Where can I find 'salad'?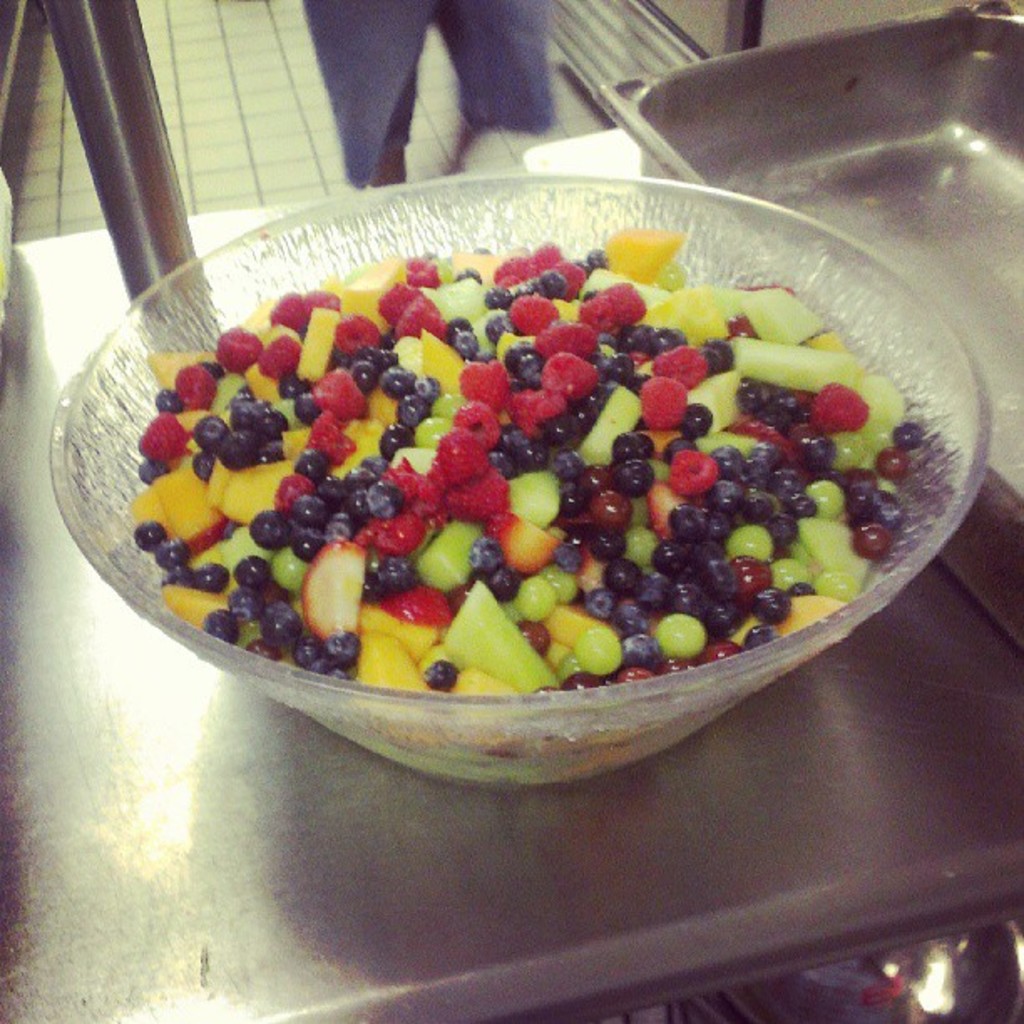
You can find it at <region>139, 197, 949, 706</region>.
